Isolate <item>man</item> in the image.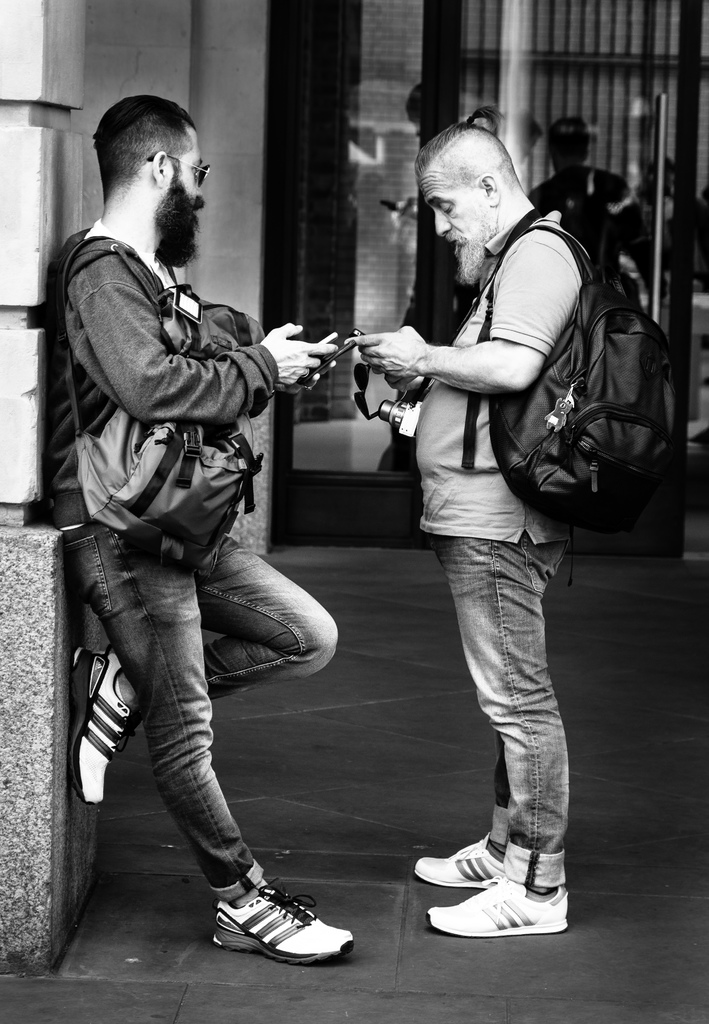
Isolated region: {"left": 346, "top": 110, "right": 593, "bottom": 938}.
